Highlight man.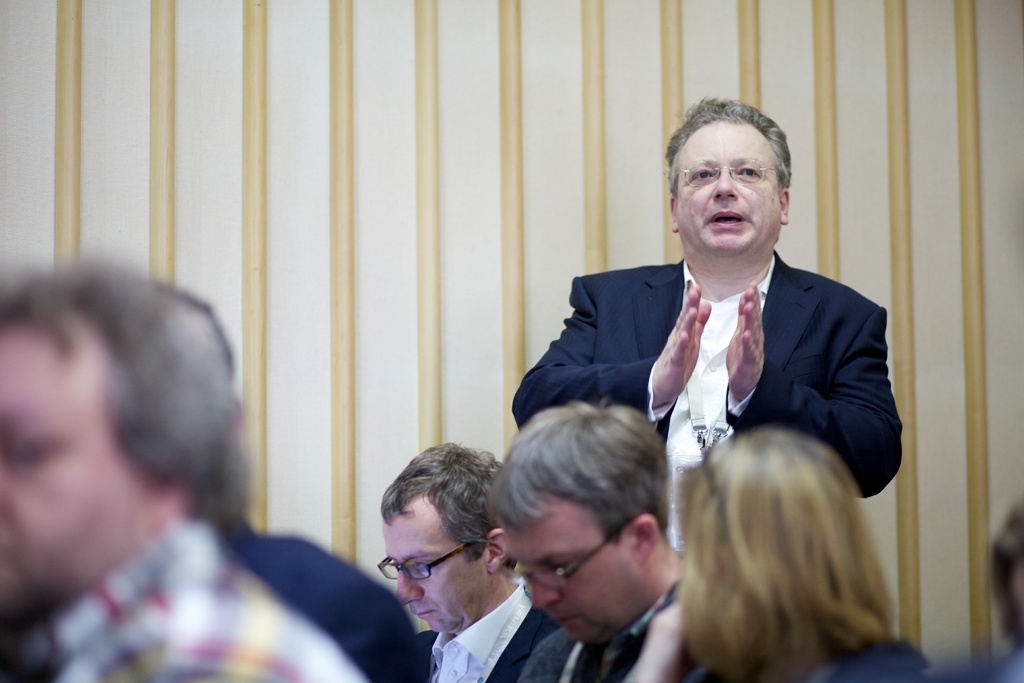
Highlighted region: Rect(476, 402, 699, 682).
